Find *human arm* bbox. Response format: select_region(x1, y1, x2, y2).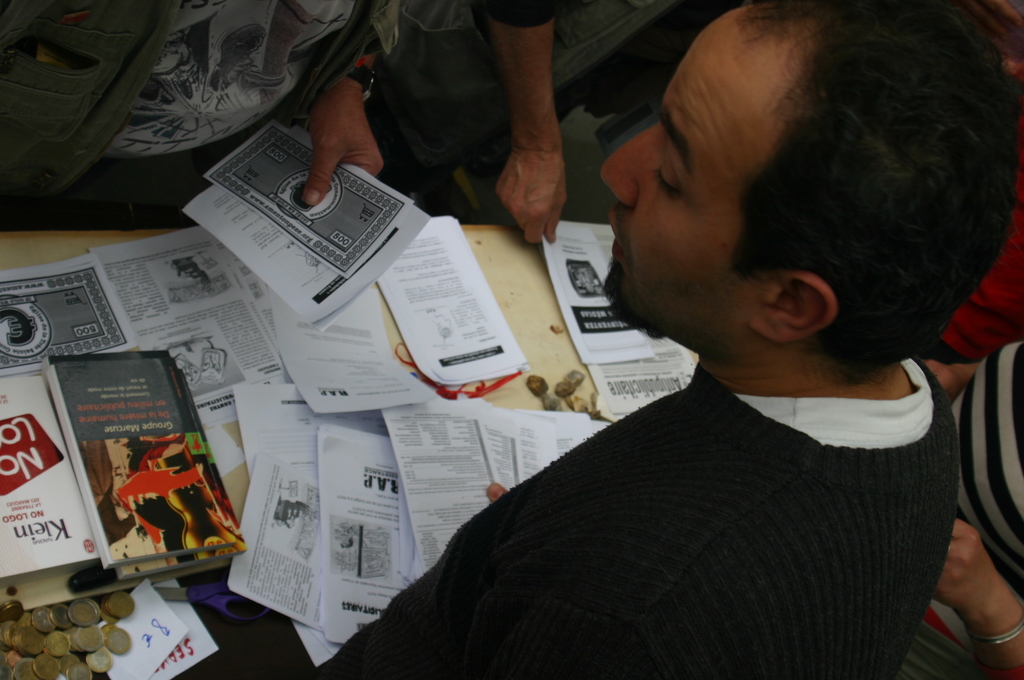
select_region(934, 512, 1023, 664).
